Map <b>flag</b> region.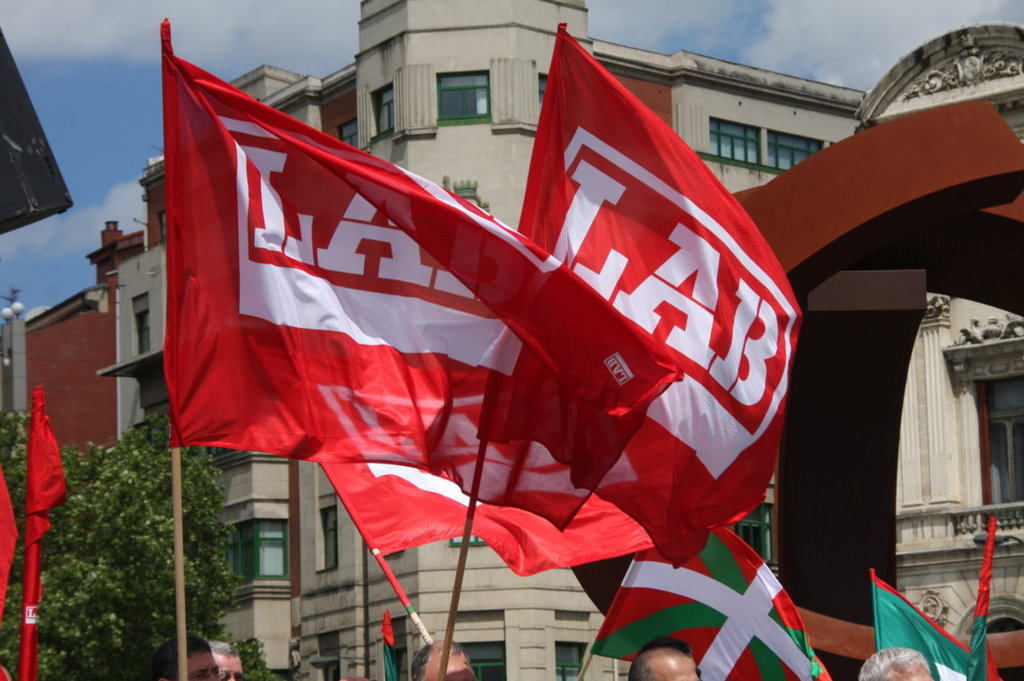
Mapped to BBox(166, 10, 689, 531).
